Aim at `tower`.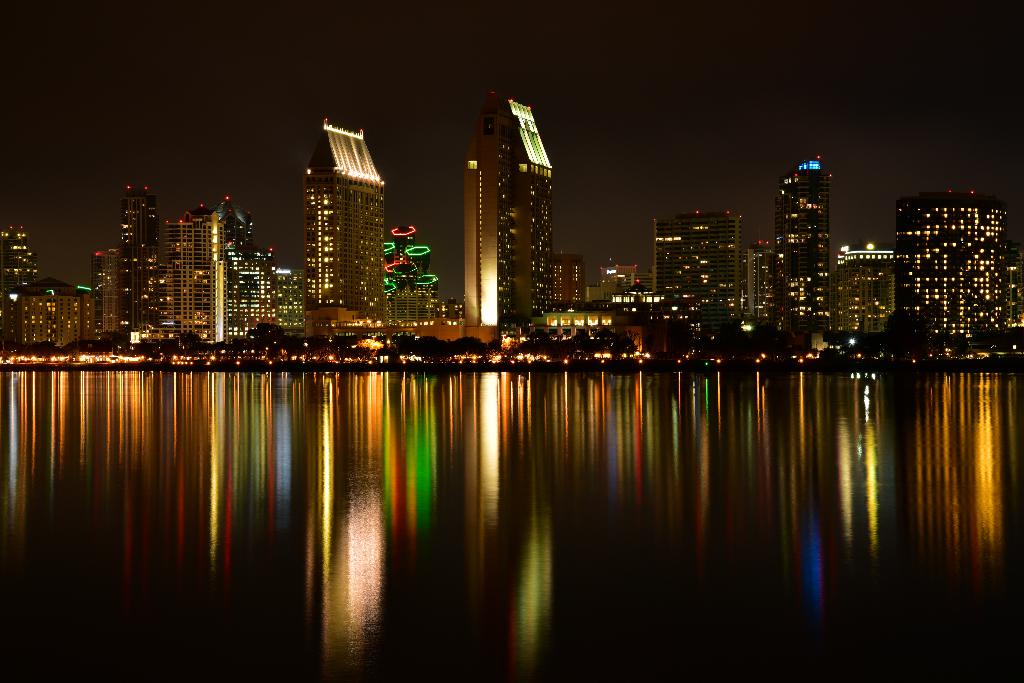
Aimed at l=293, t=117, r=385, b=339.
